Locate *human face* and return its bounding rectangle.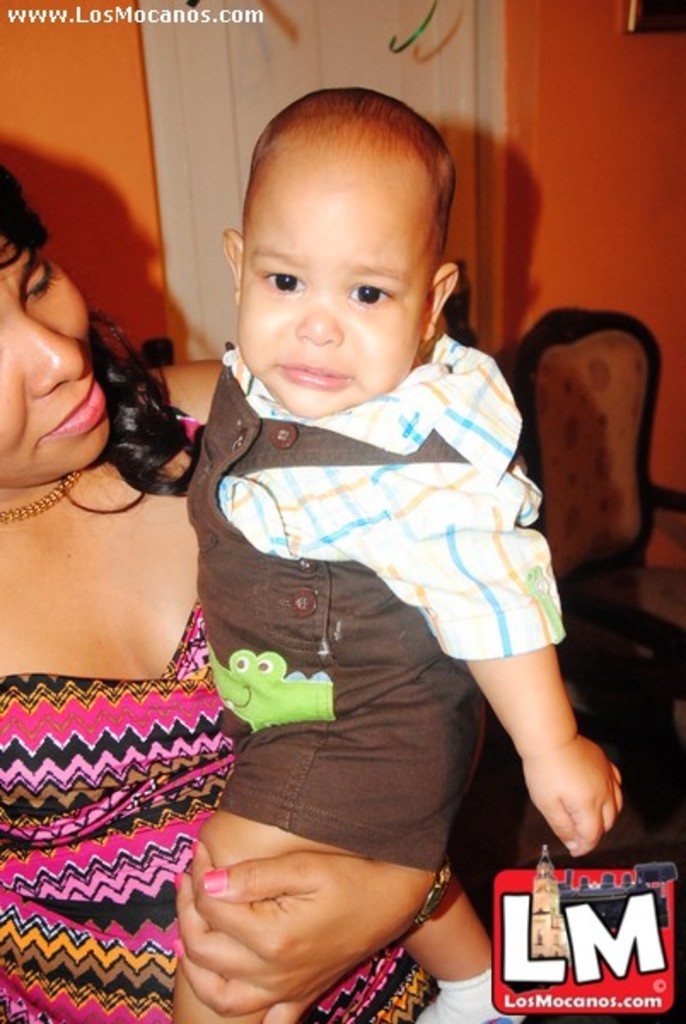
rect(230, 169, 421, 420).
